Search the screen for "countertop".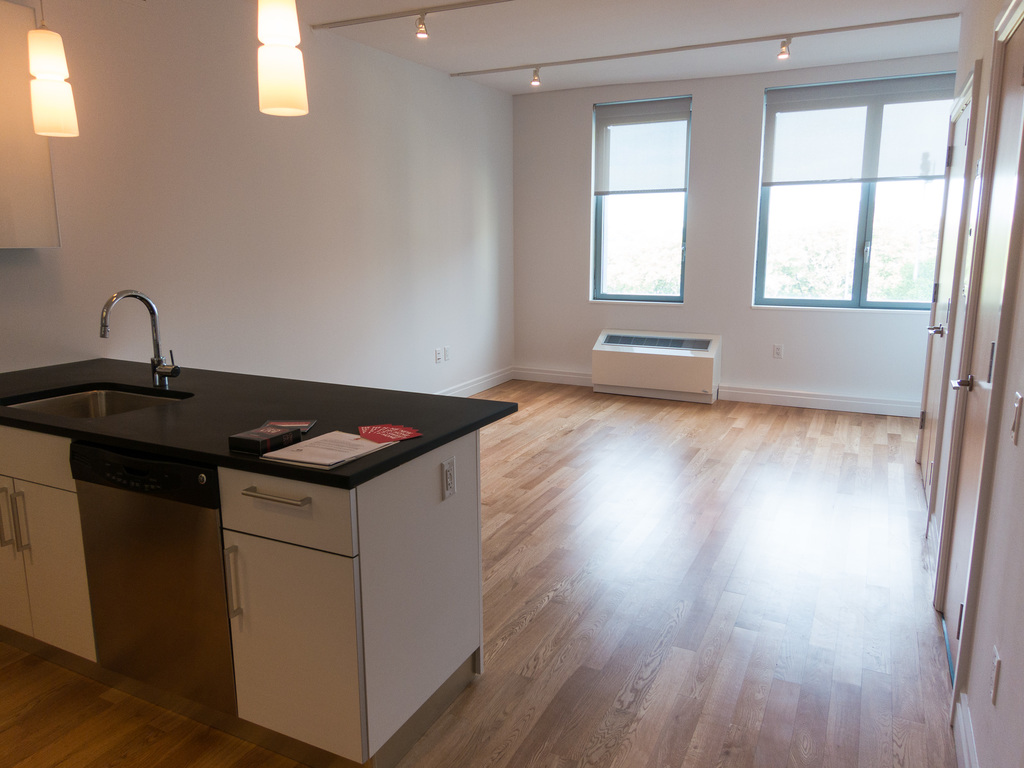
Found at 0, 346, 516, 767.
